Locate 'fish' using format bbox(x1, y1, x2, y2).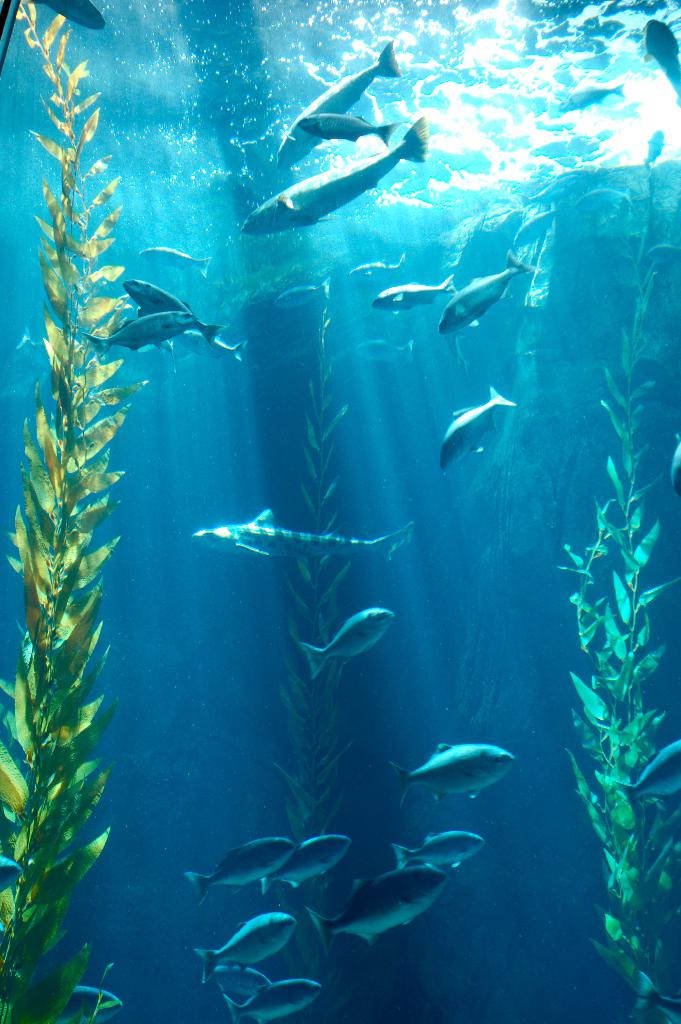
bbox(349, 261, 399, 277).
